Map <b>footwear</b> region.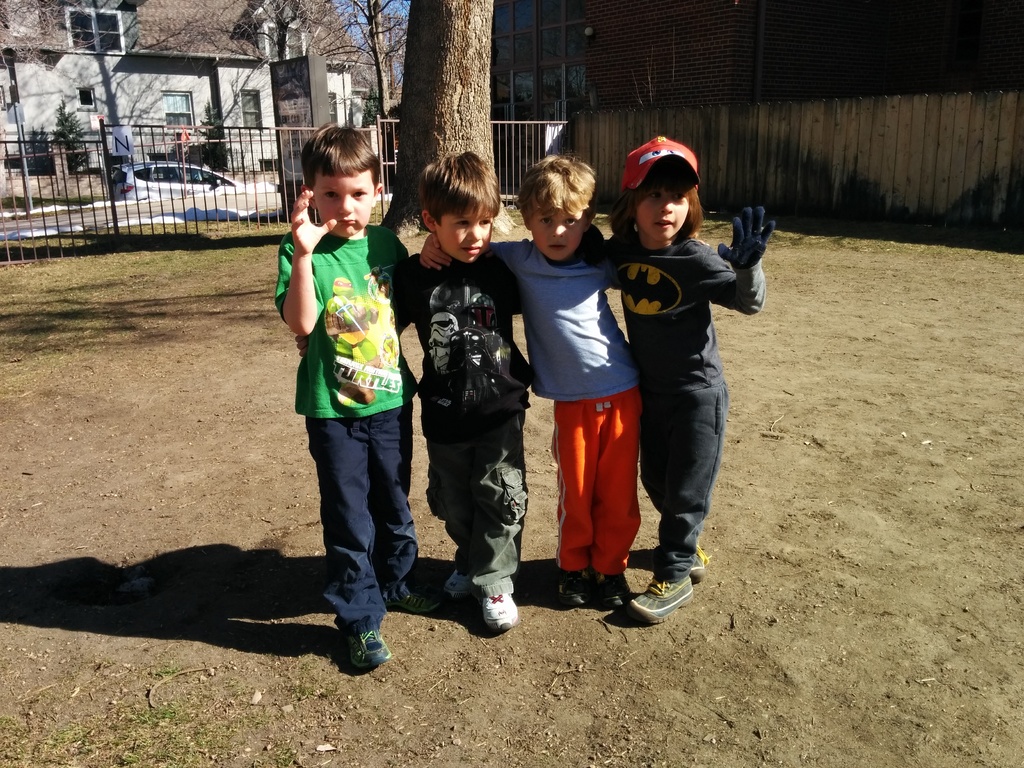
Mapped to <bbox>596, 563, 631, 609</bbox>.
